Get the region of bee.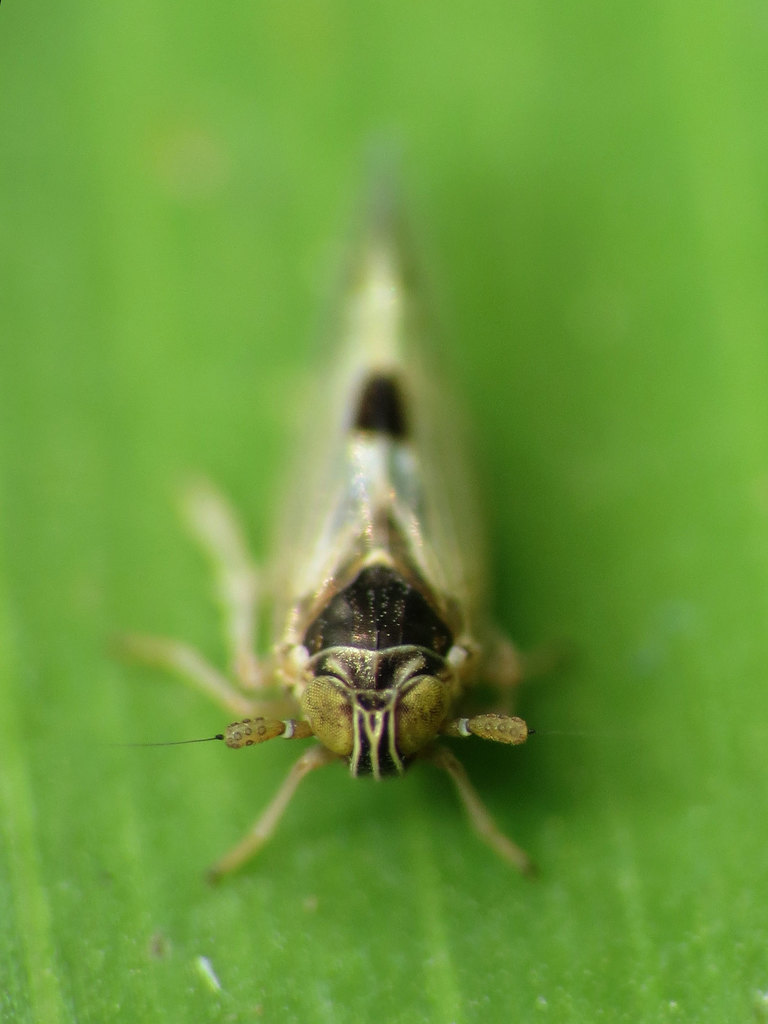
bbox=(141, 355, 573, 900).
